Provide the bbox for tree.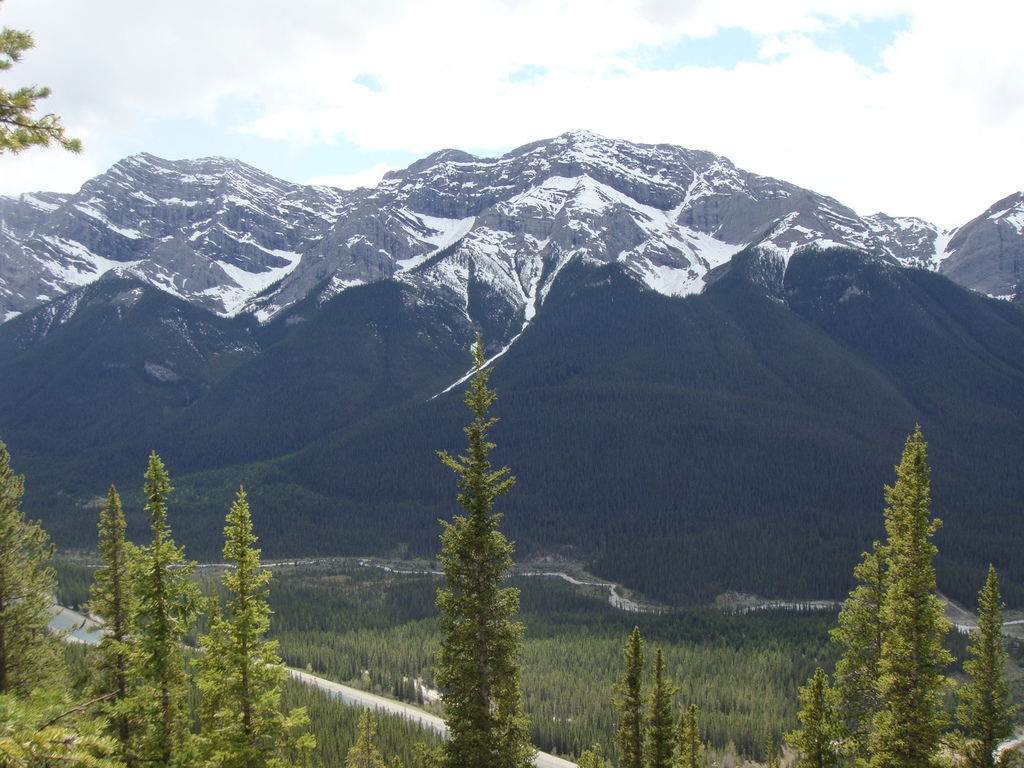
{"x1": 69, "y1": 481, "x2": 155, "y2": 767}.
